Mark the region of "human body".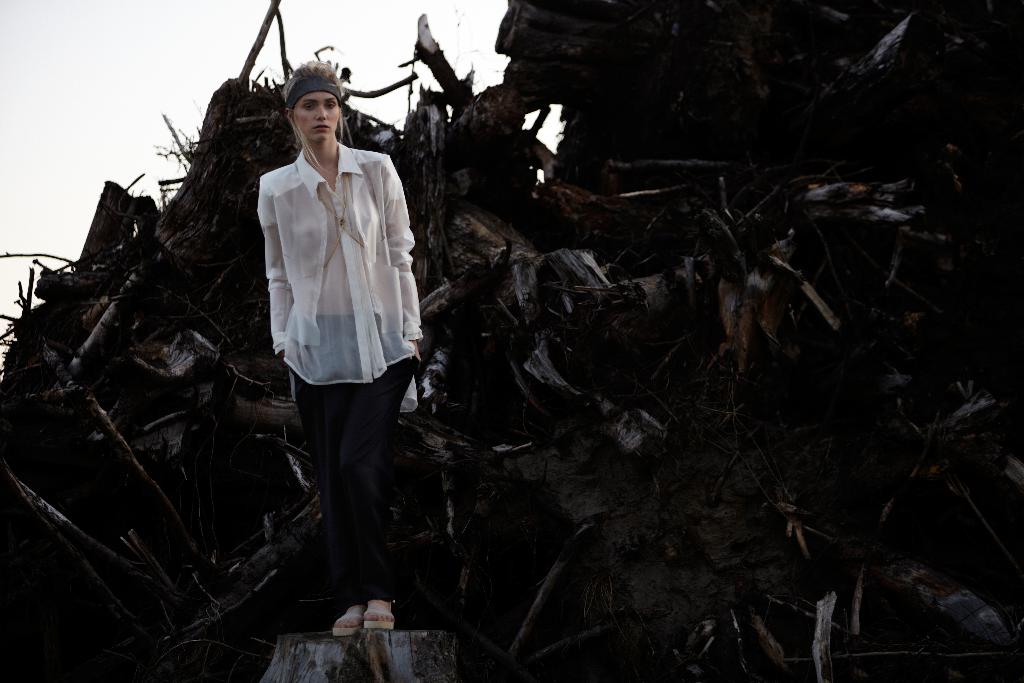
Region: x1=243 y1=107 x2=423 y2=626.
